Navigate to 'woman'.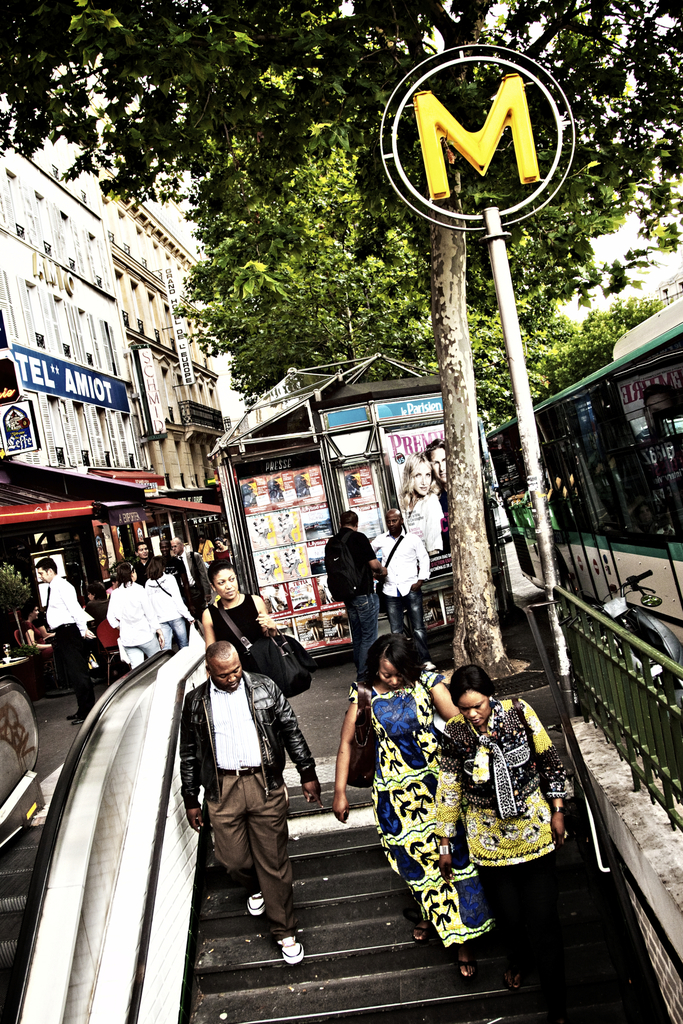
Navigation target: rect(21, 602, 54, 652).
